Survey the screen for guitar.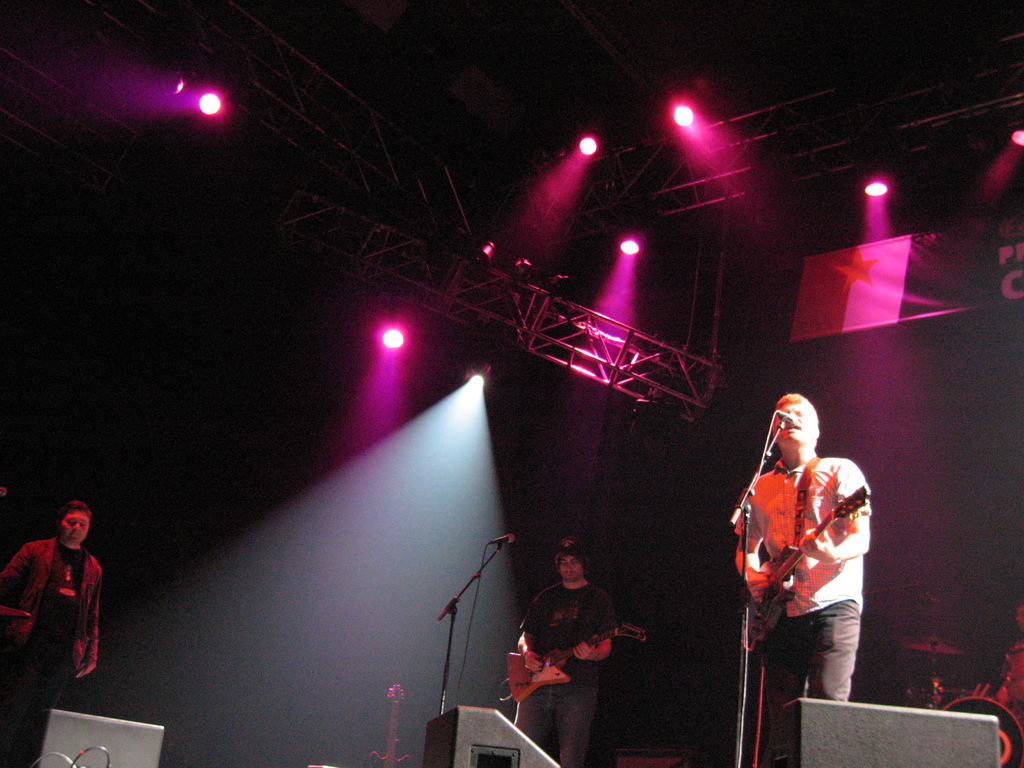
Survey found: 478 628 660 742.
